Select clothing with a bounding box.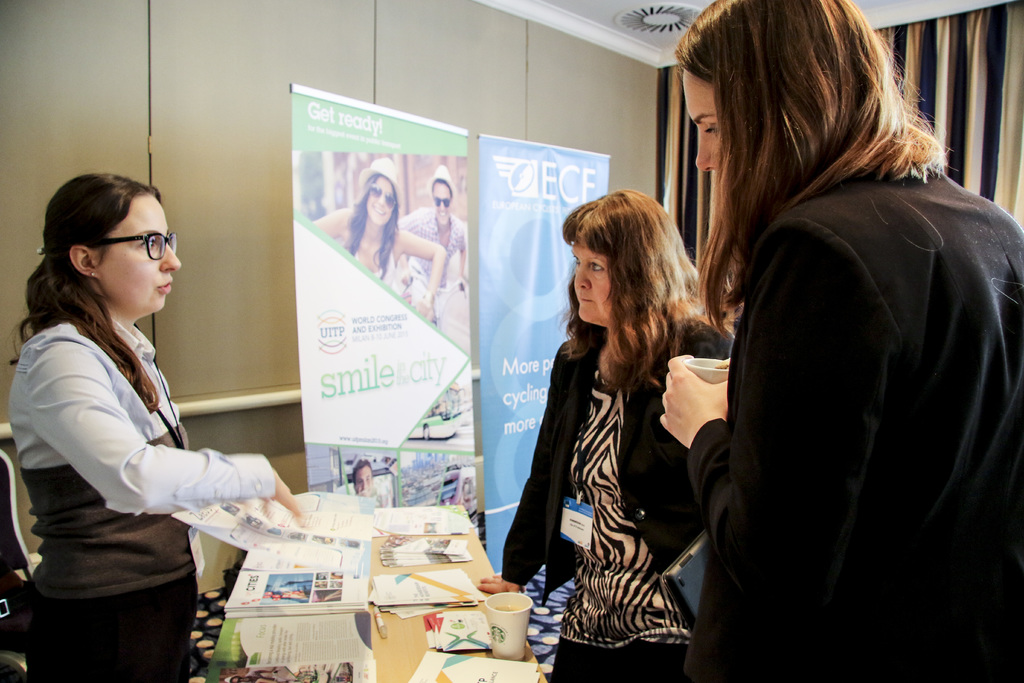
pyautogui.locateOnScreen(682, 90, 1007, 670).
